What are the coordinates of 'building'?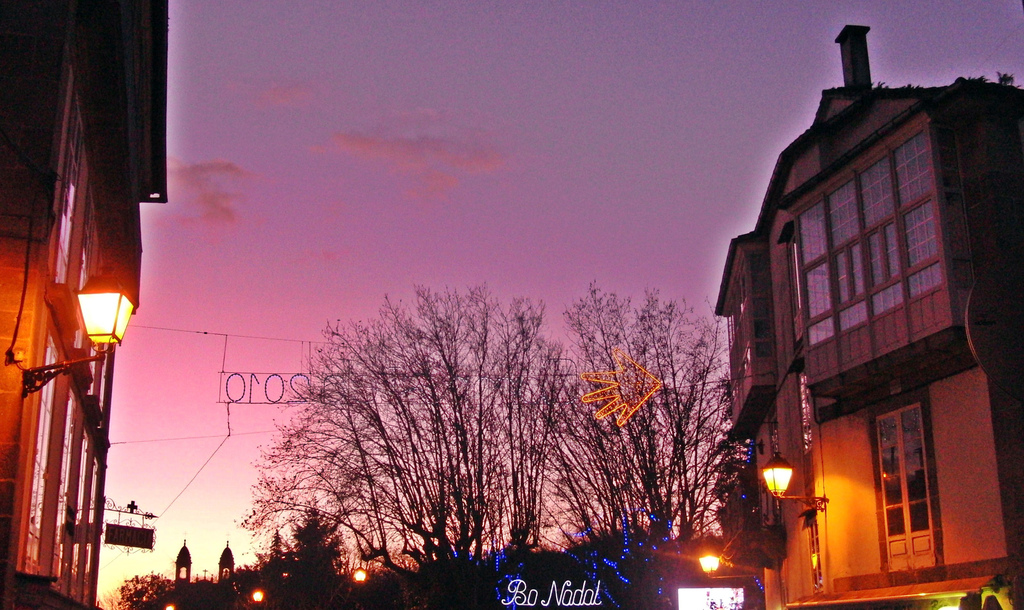
[0, 0, 166, 609].
